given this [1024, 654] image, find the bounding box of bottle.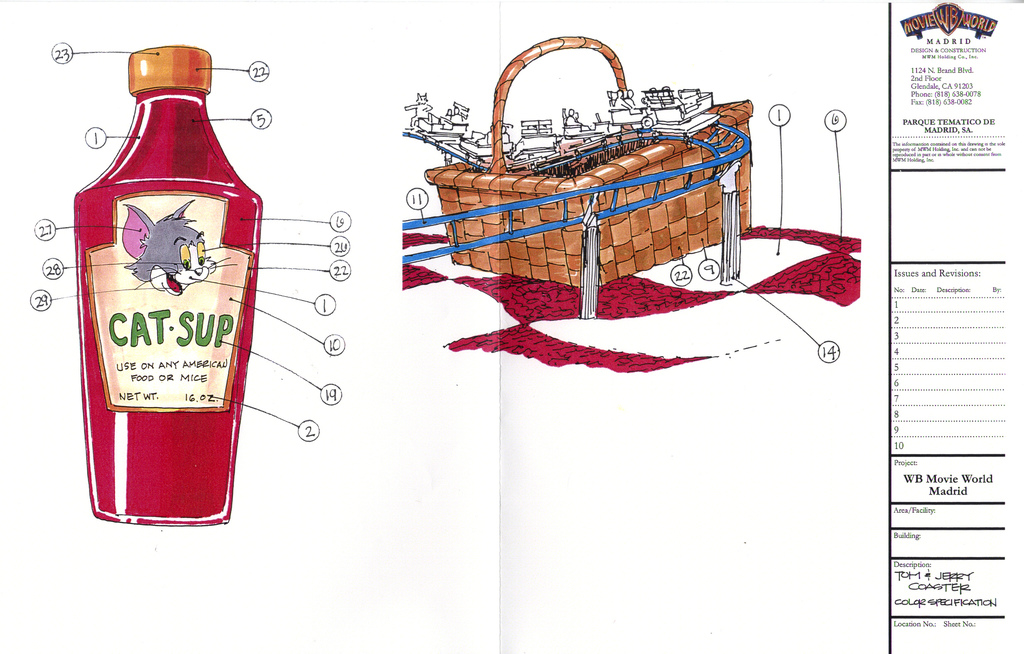
[74,94,234,496].
